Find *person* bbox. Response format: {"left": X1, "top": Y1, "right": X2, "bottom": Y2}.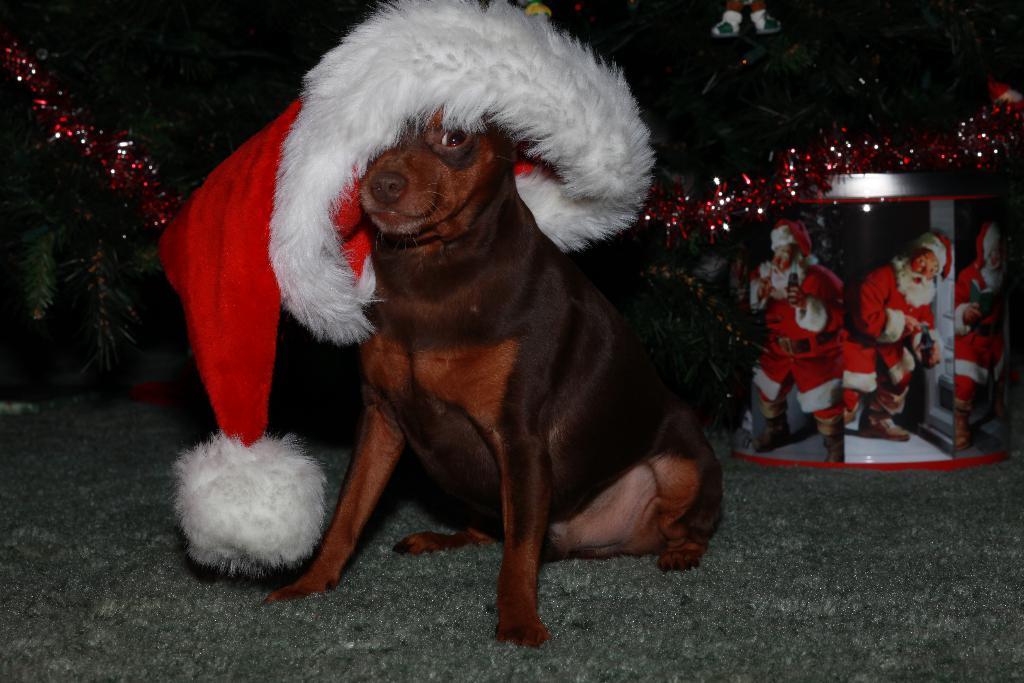
{"left": 841, "top": 225, "right": 956, "bottom": 440}.
